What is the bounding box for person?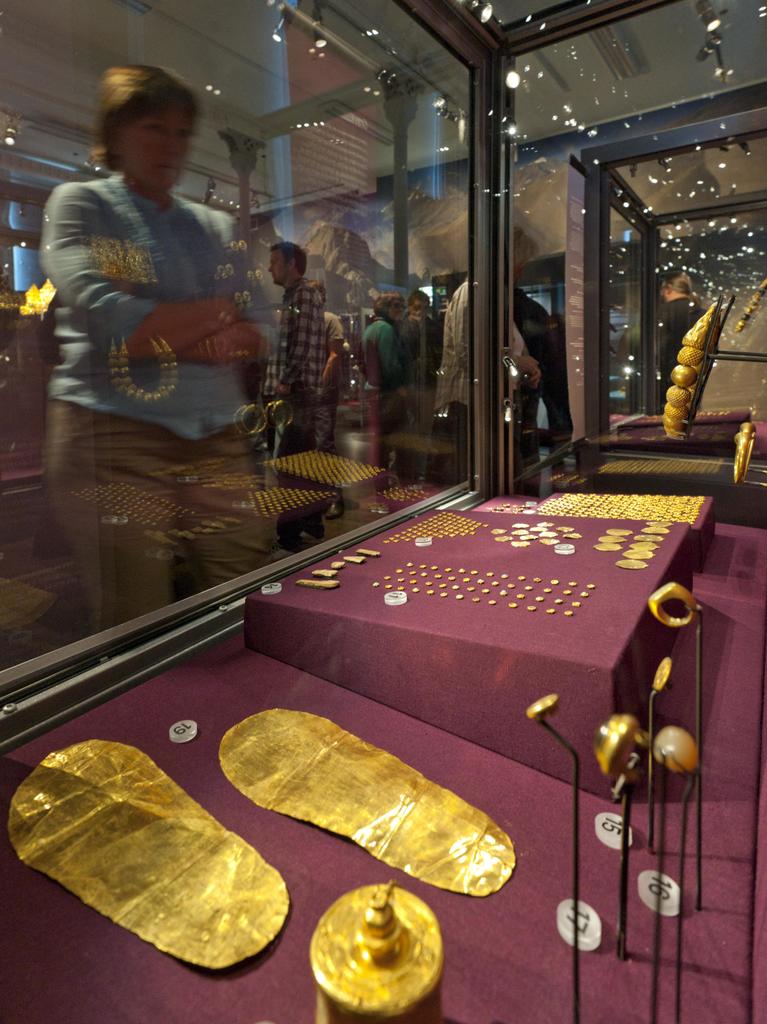
(253, 220, 335, 440).
